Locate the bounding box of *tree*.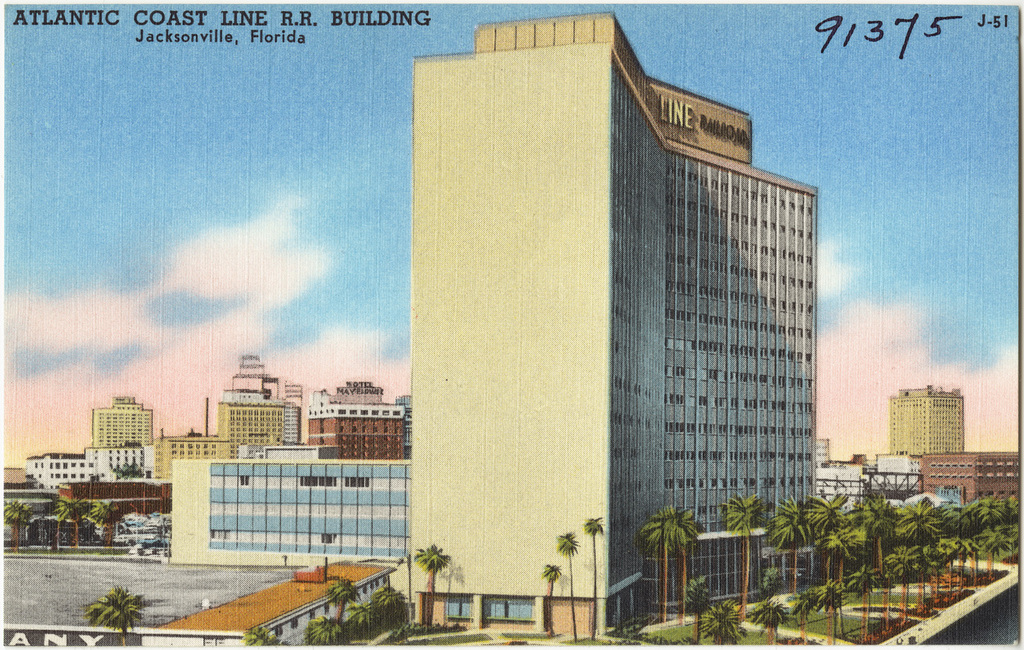
Bounding box: (x1=543, y1=564, x2=562, y2=635).
